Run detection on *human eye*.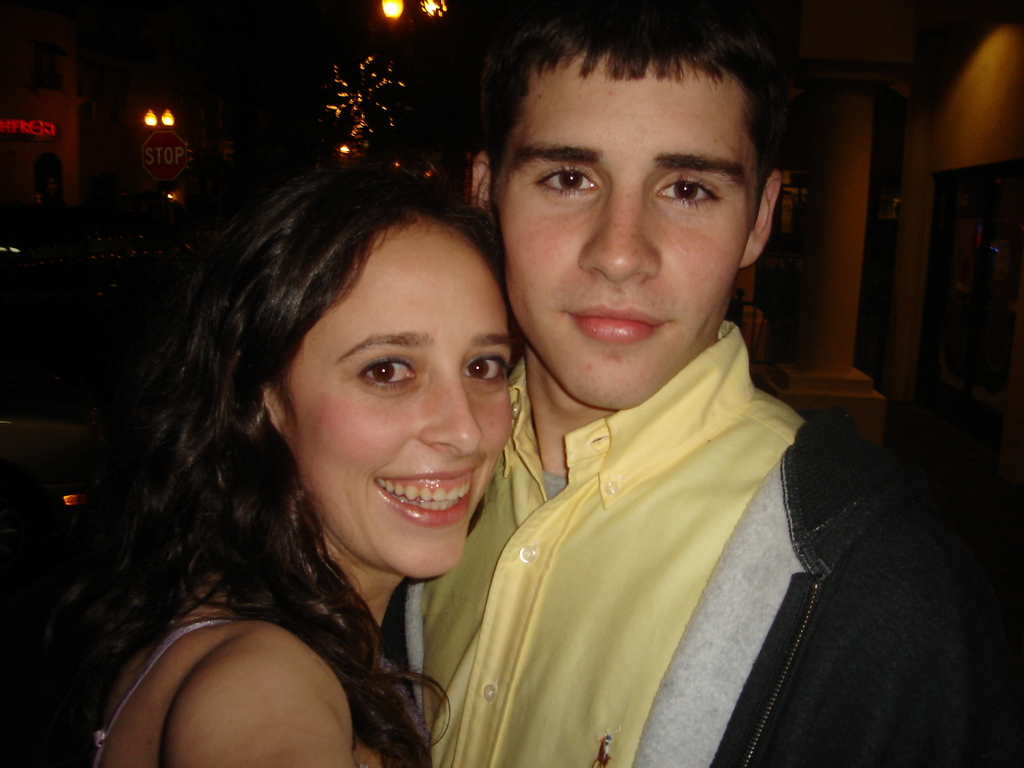
Result: bbox=[652, 172, 725, 209].
